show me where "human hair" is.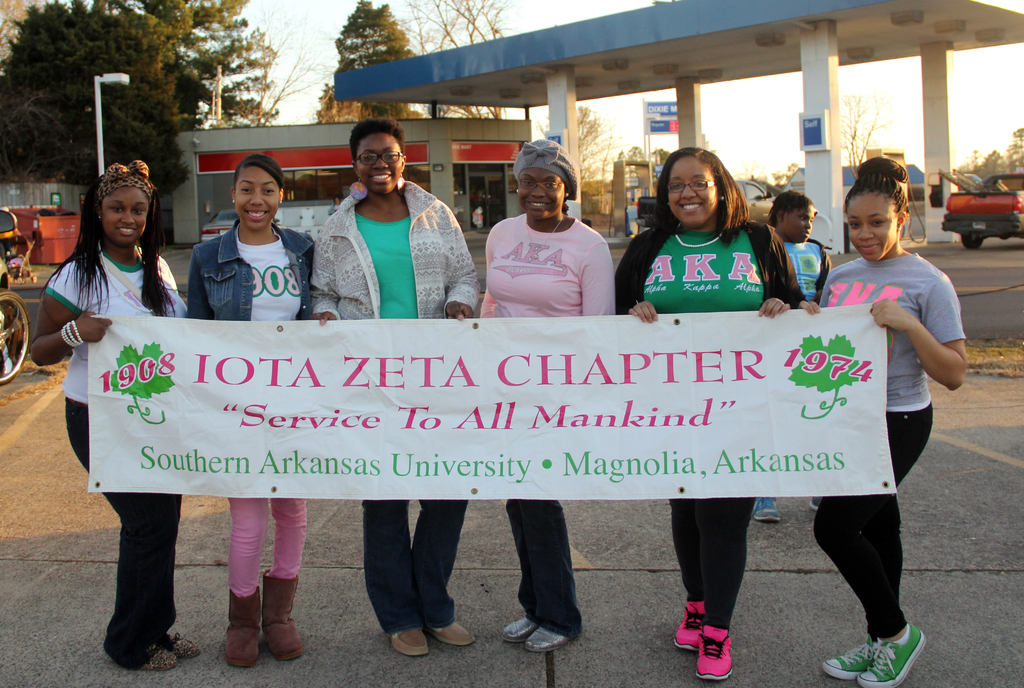
"human hair" is at crop(41, 168, 175, 316).
